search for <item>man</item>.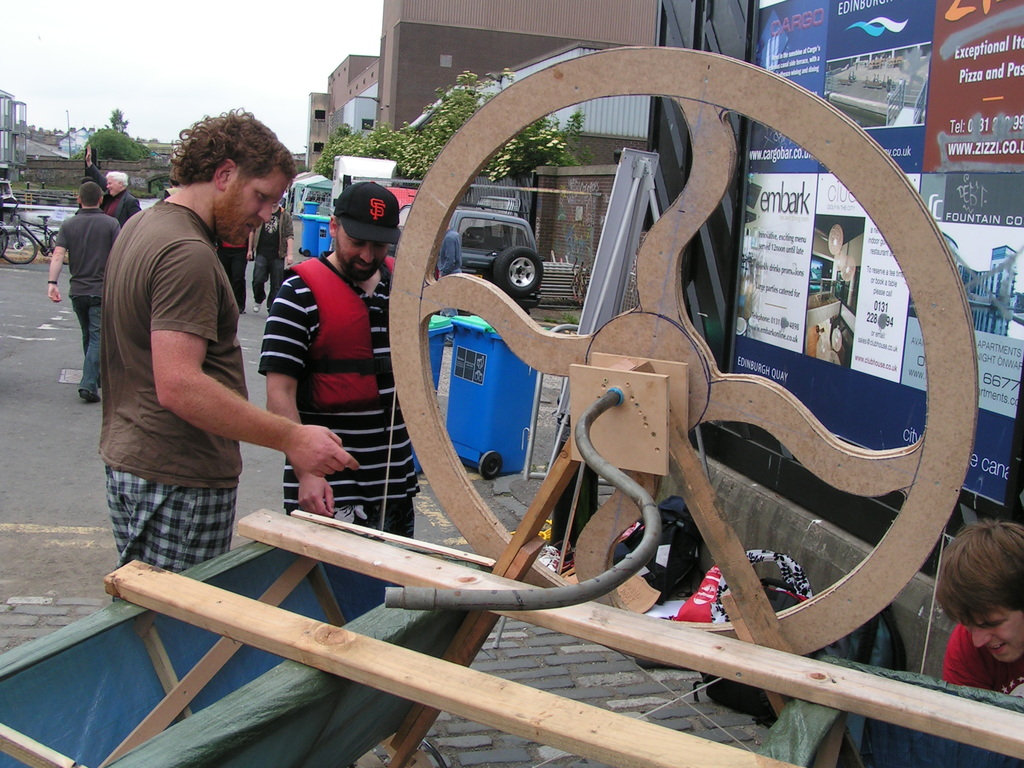
Found at (221, 241, 253, 316).
